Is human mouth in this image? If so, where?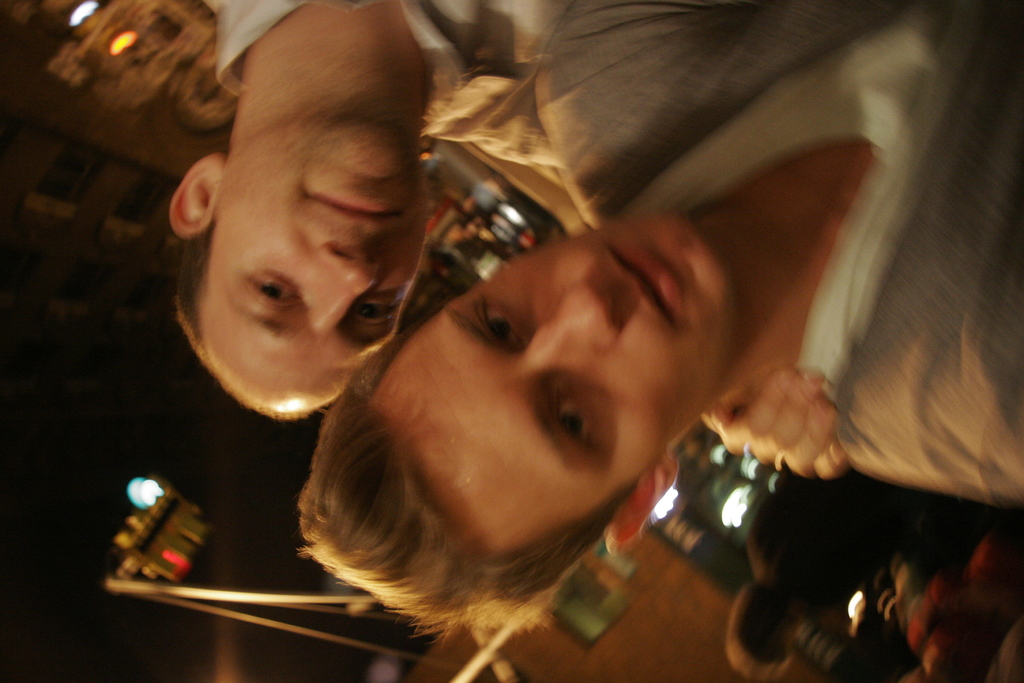
Yes, at rect(605, 231, 685, 336).
